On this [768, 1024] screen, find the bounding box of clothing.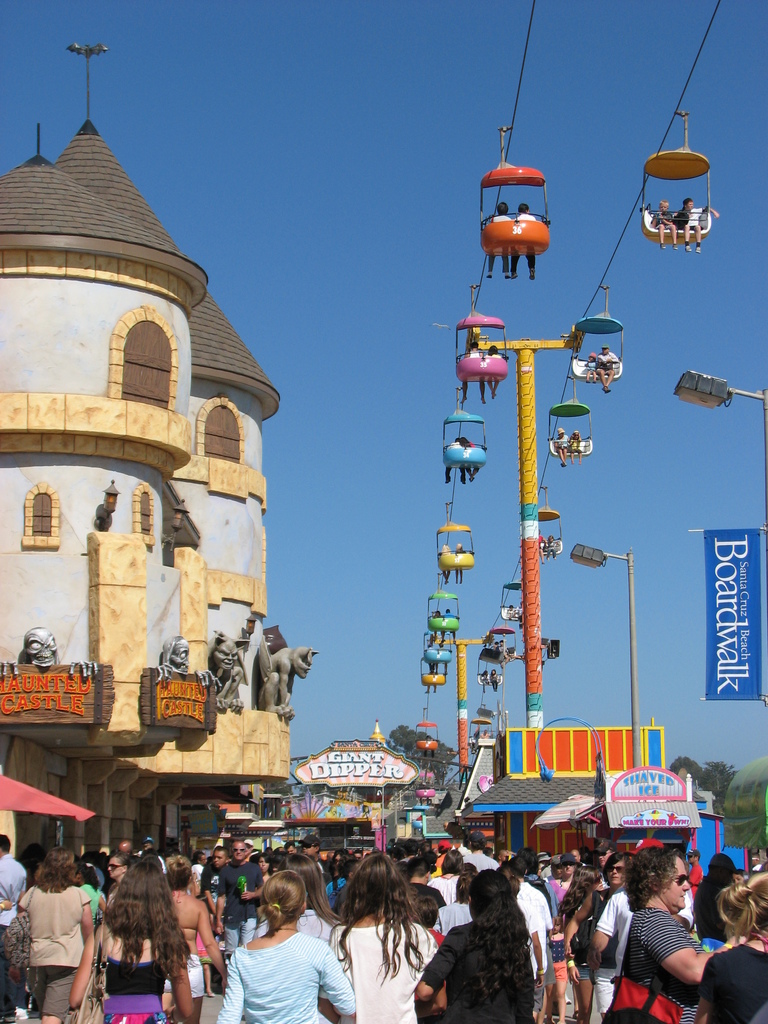
Bounding box: [672, 207, 707, 228].
